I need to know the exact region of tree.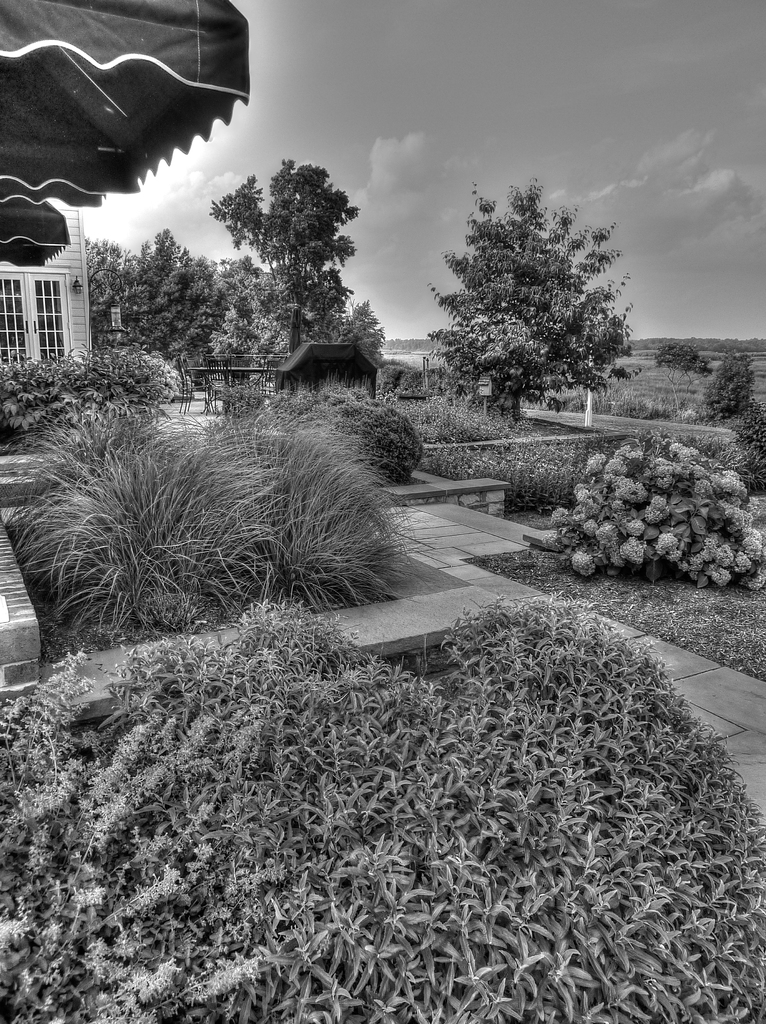
Region: box=[434, 168, 633, 421].
